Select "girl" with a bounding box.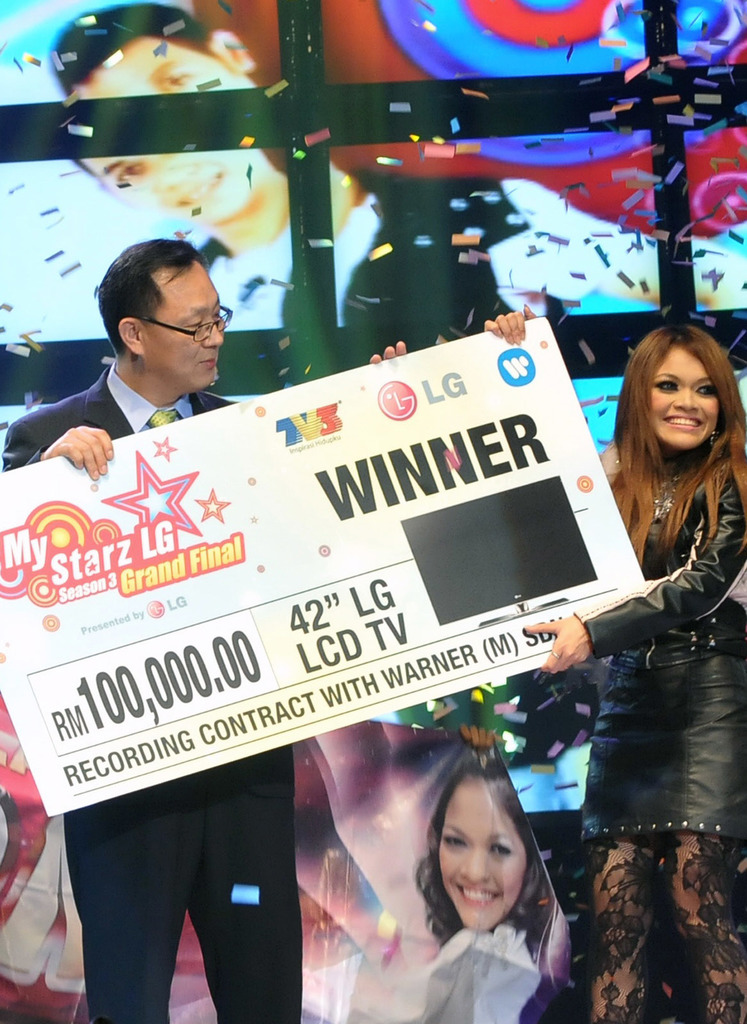
<box>477,295,746,1023</box>.
